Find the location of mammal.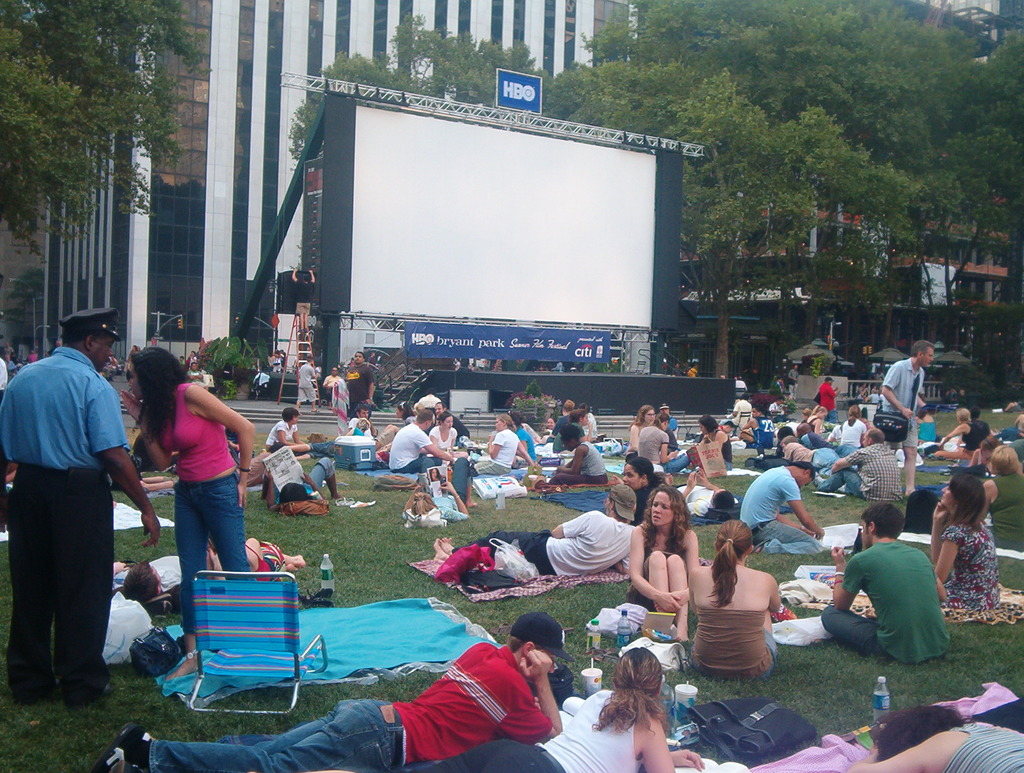
Location: 577,398,598,437.
